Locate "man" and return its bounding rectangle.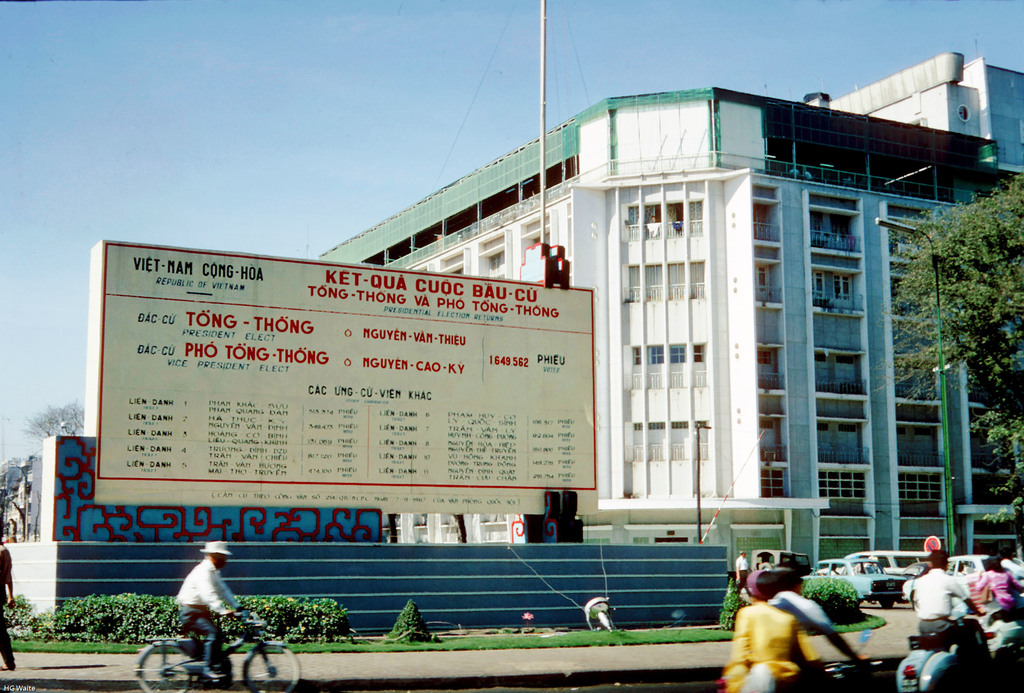
<region>0, 509, 15, 672</region>.
